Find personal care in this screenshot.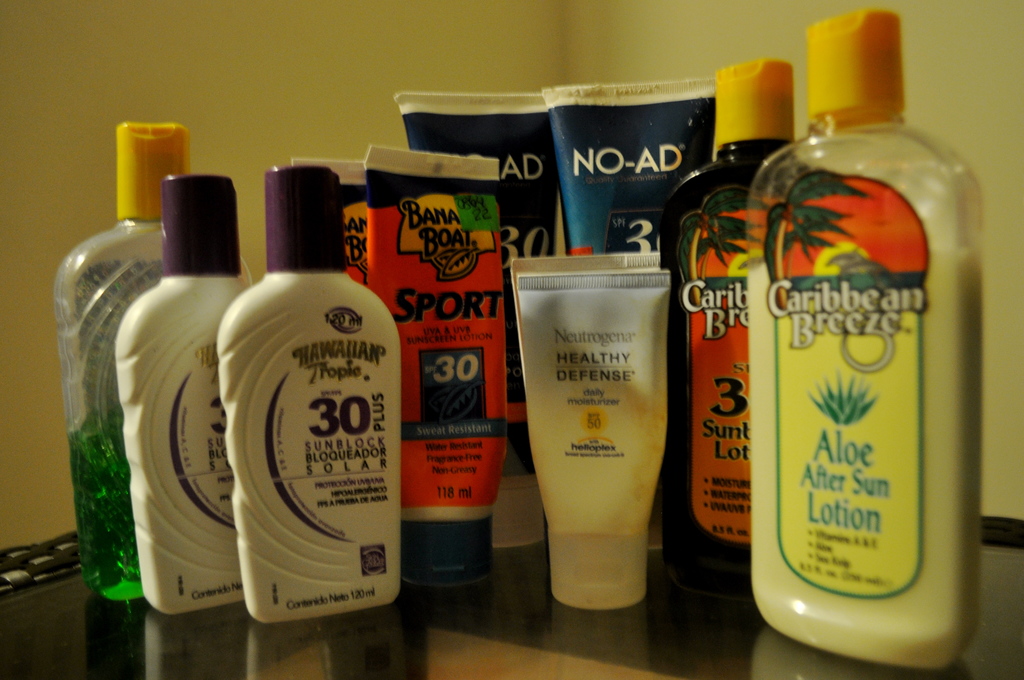
The bounding box for personal care is locate(120, 170, 248, 611).
